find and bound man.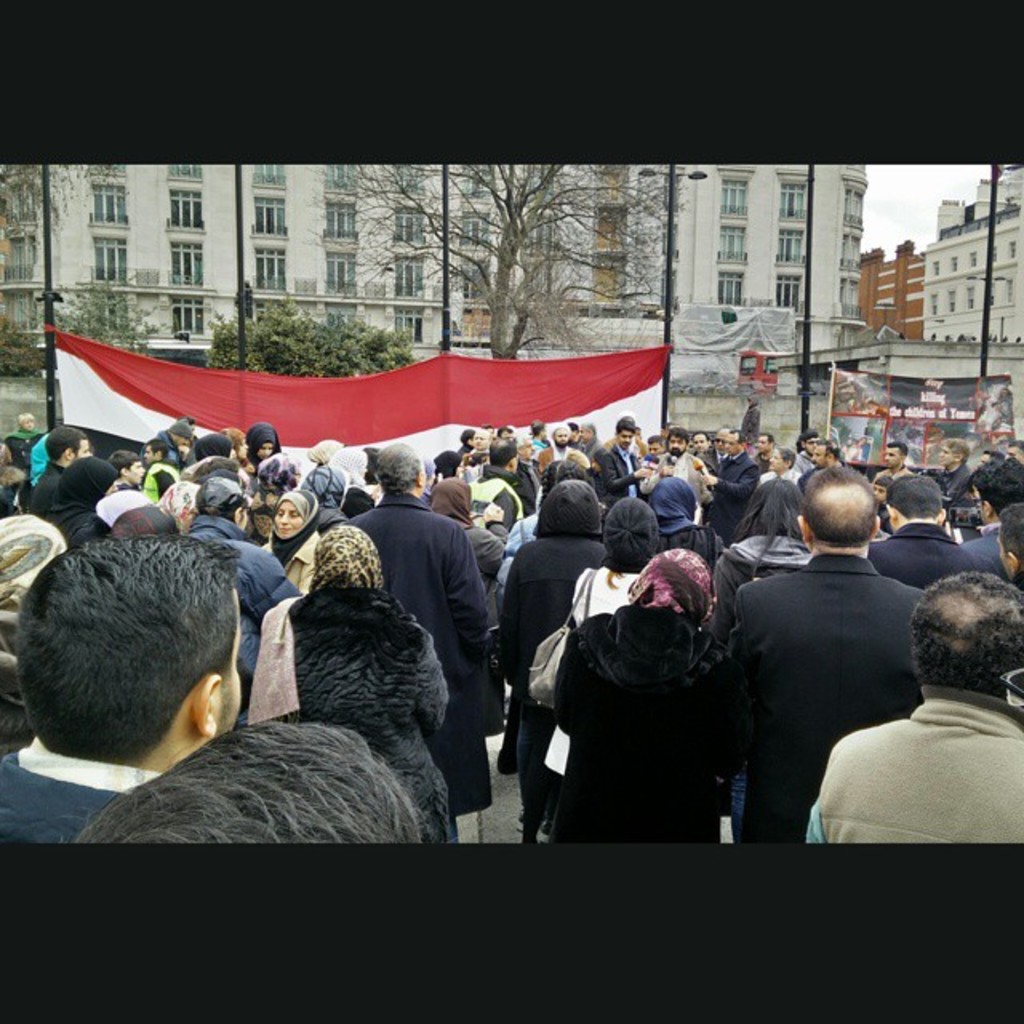
Bound: bbox(862, 470, 976, 597).
